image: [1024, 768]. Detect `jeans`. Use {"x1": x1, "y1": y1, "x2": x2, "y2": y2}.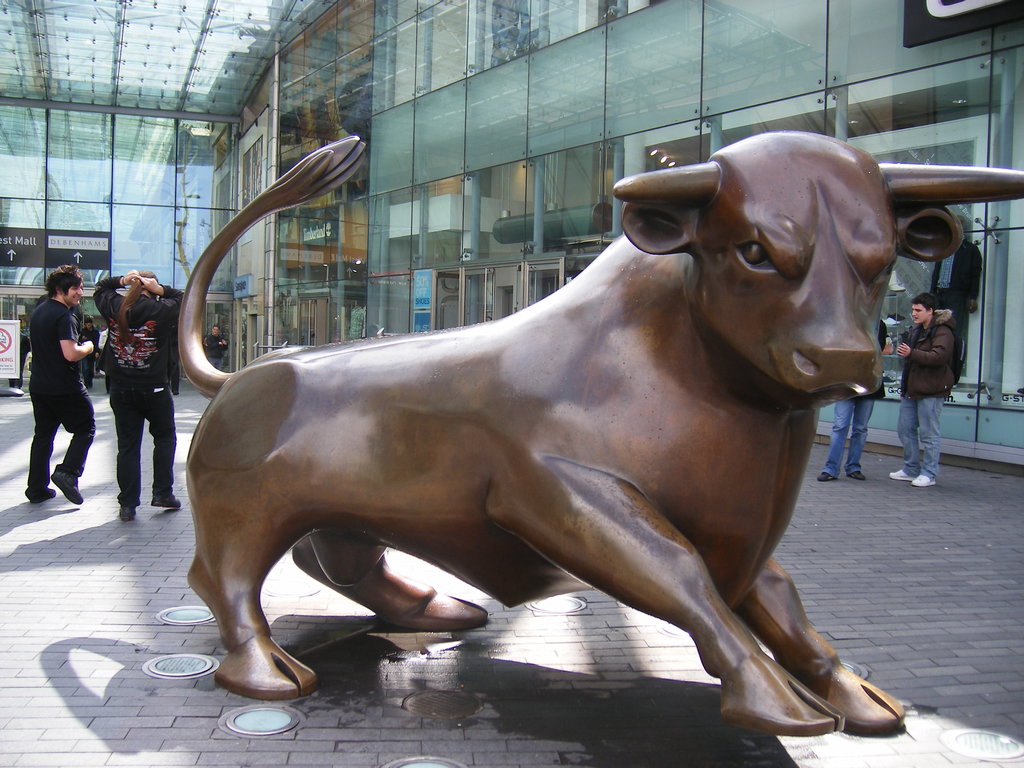
{"x1": 99, "y1": 378, "x2": 184, "y2": 515}.
